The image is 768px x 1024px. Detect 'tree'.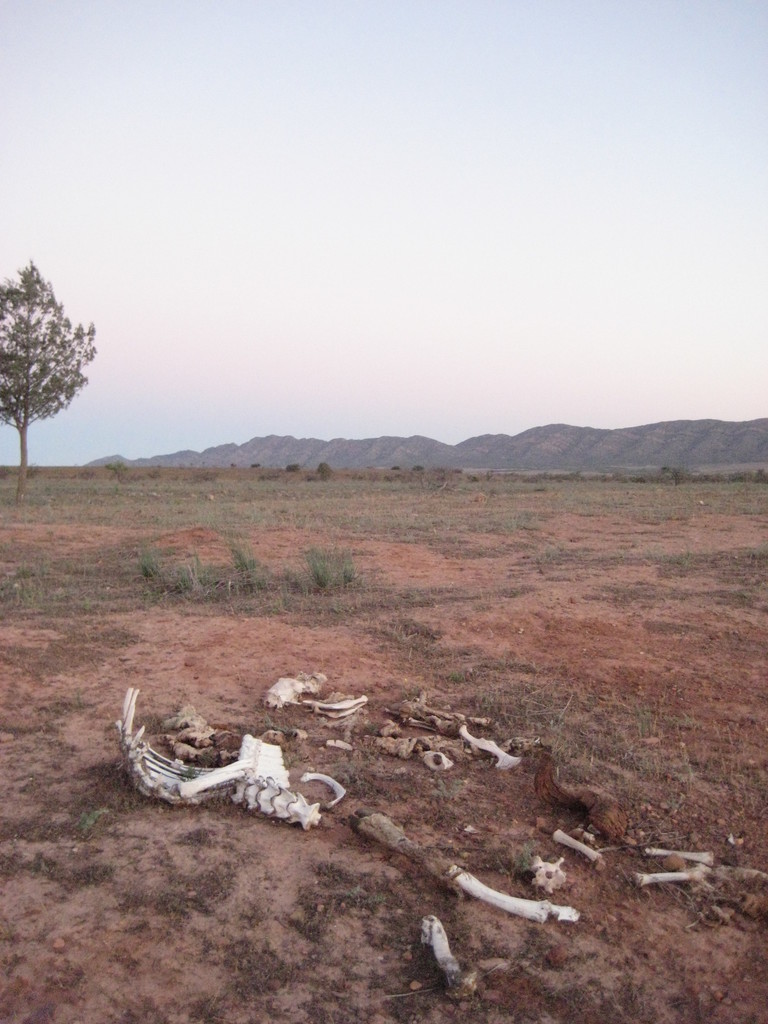
Detection: l=312, t=458, r=330, b=474.
